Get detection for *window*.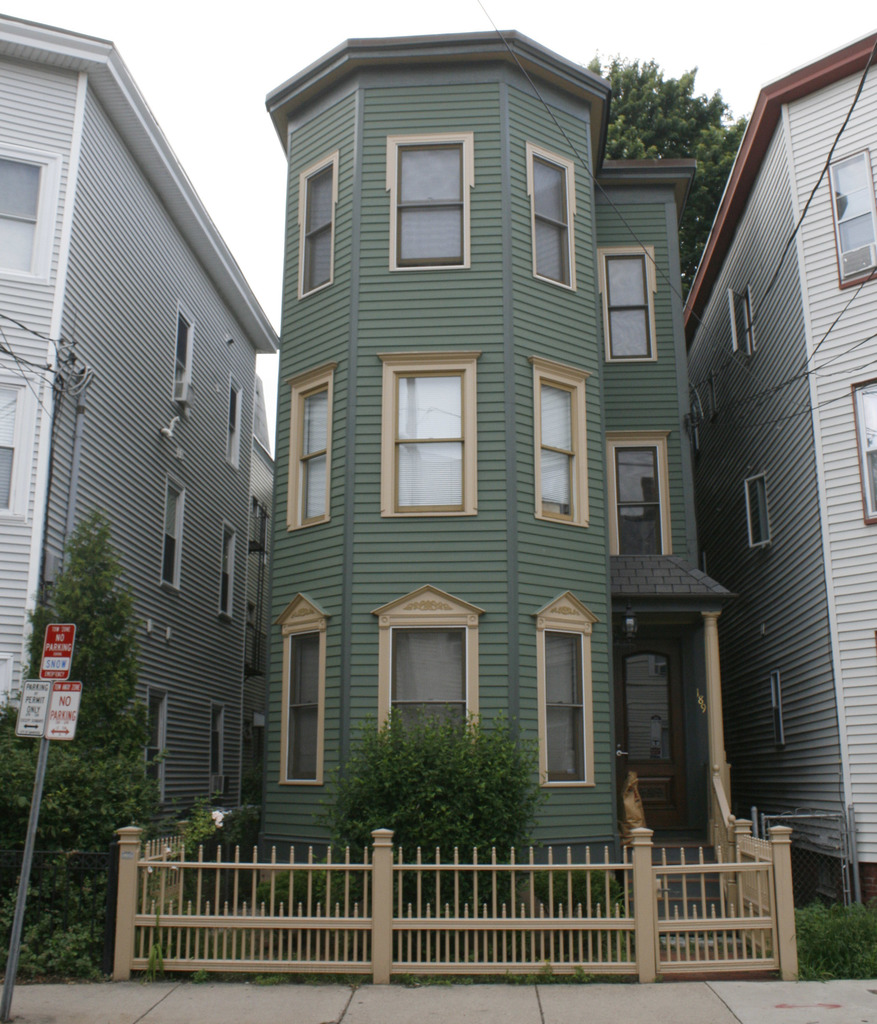
Detection: pyautogui.locateOnScreen(590, 243, 658, 365).
